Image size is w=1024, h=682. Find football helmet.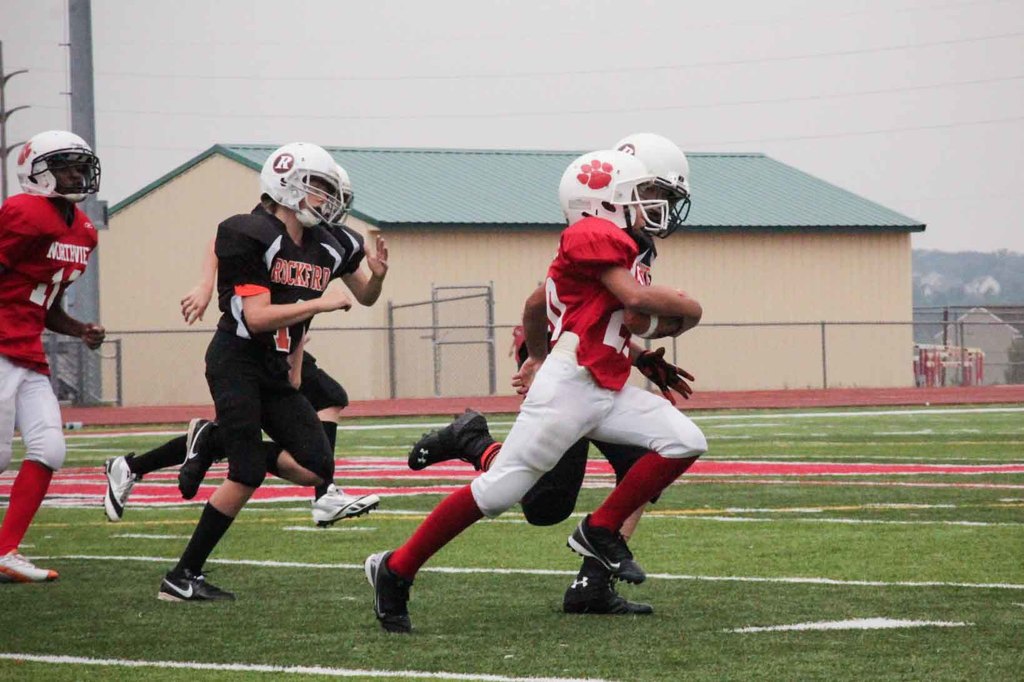
region(254, 138, 346, 240).
